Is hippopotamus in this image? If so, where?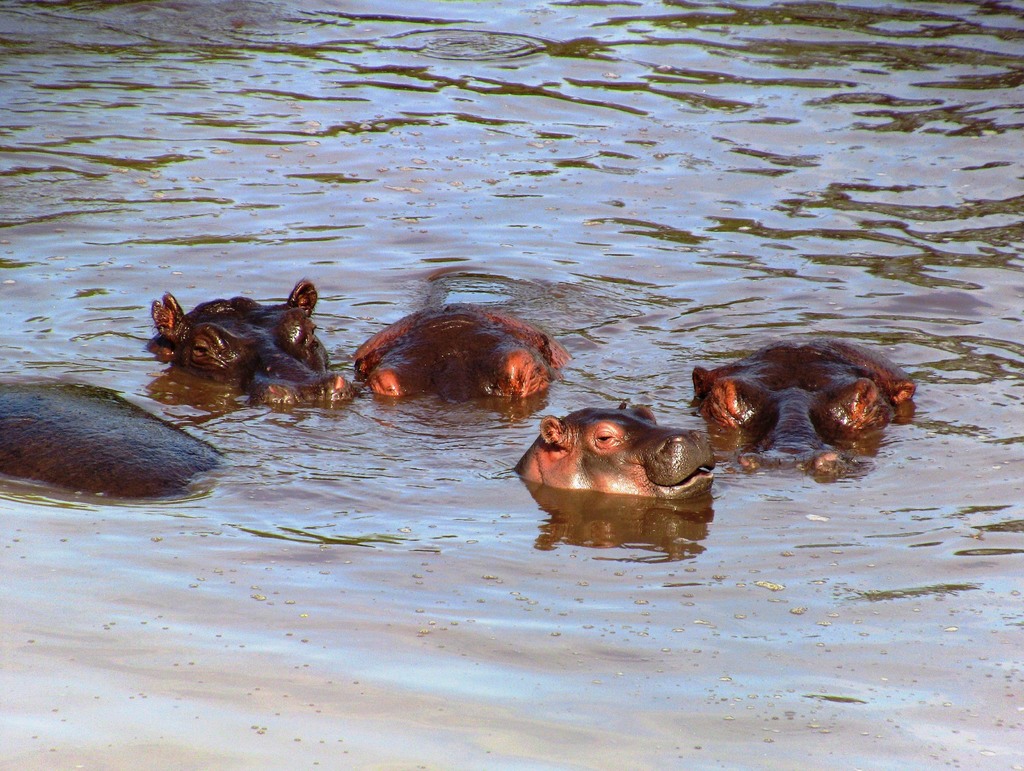
Yes, at l=358, t=302, r=570, b=401.
